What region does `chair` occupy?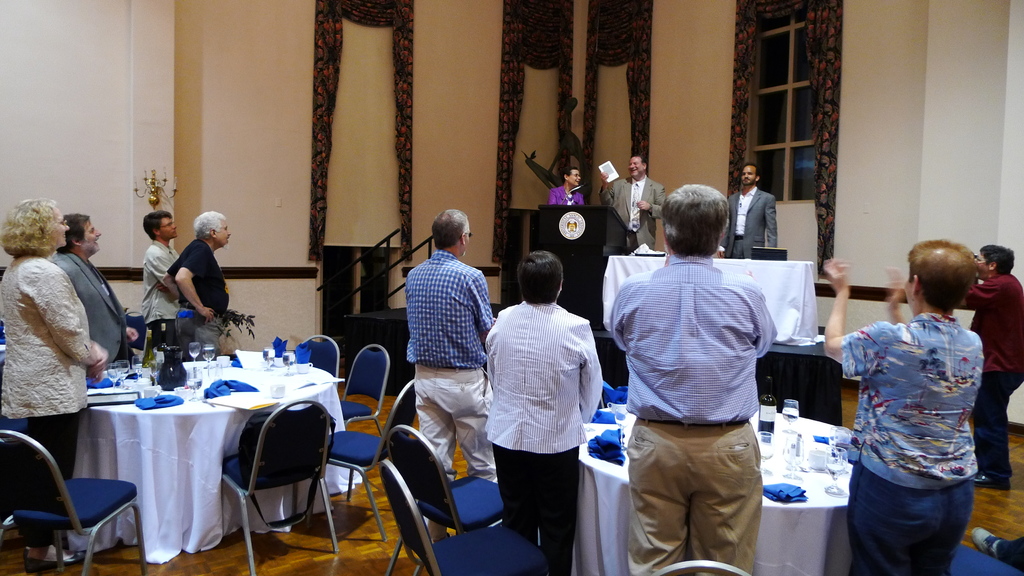
{"x1": 951, "y1": 548, "x2": 1023, "y2": 575}.
